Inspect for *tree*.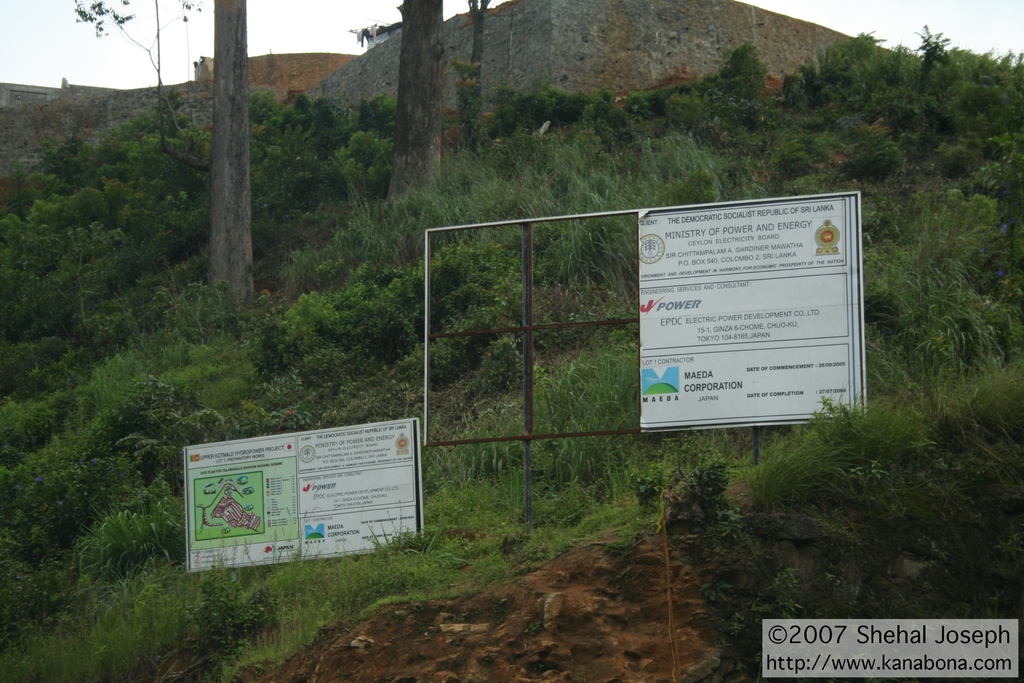
Inspection: [204,0,255,306].
